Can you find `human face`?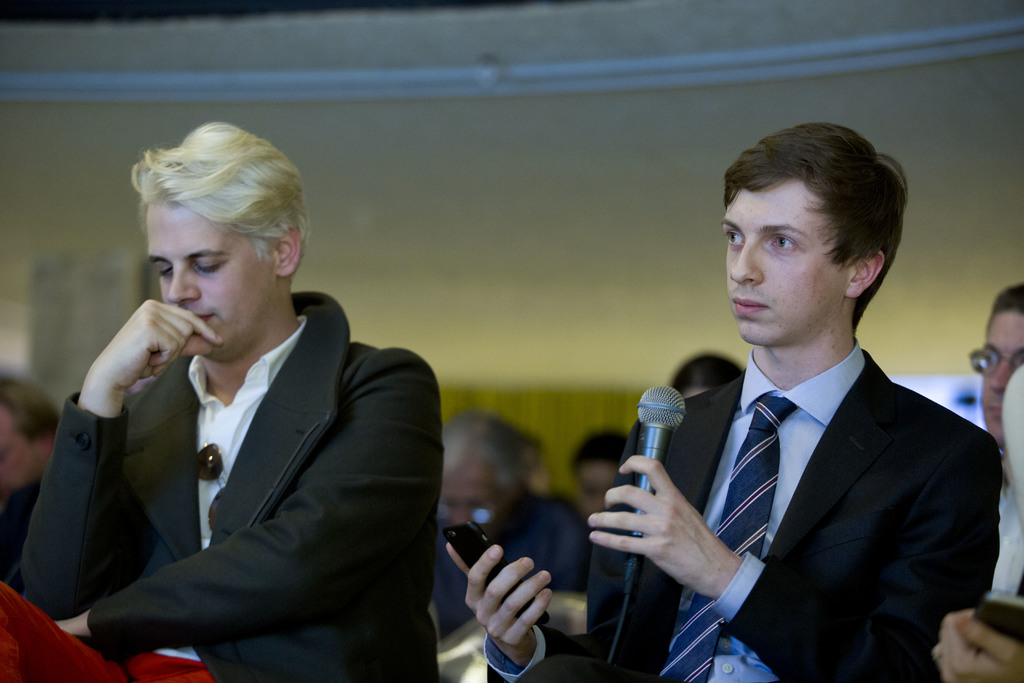
Yes, bounding box: l=979, t=309, r=1023, b=441.
